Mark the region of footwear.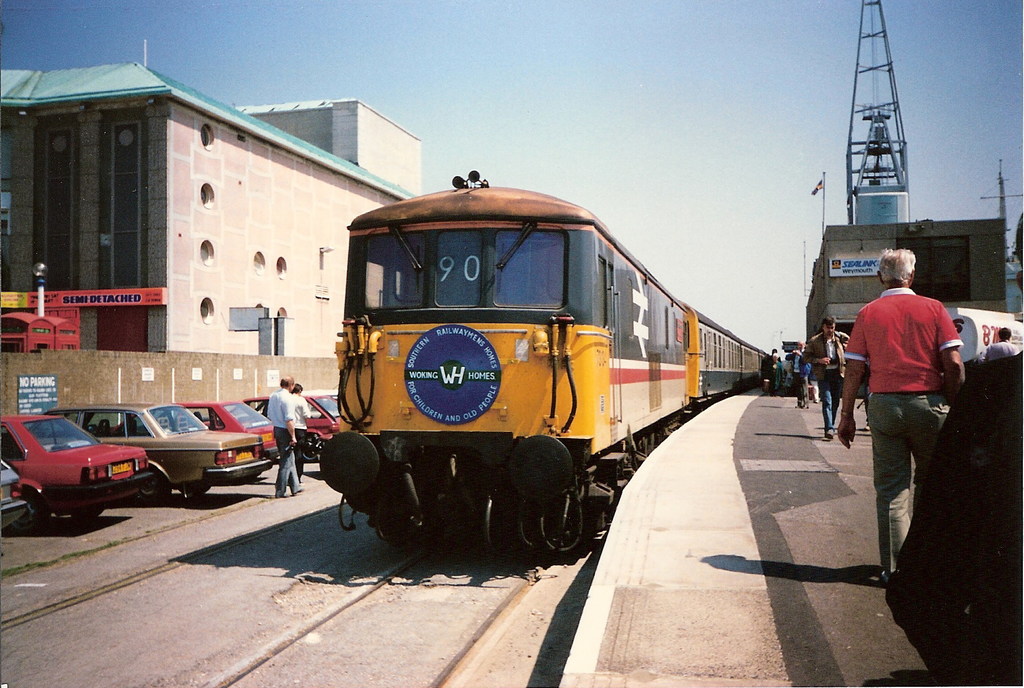
Region: x1=294, y1=488, x2=305, y2=493.
